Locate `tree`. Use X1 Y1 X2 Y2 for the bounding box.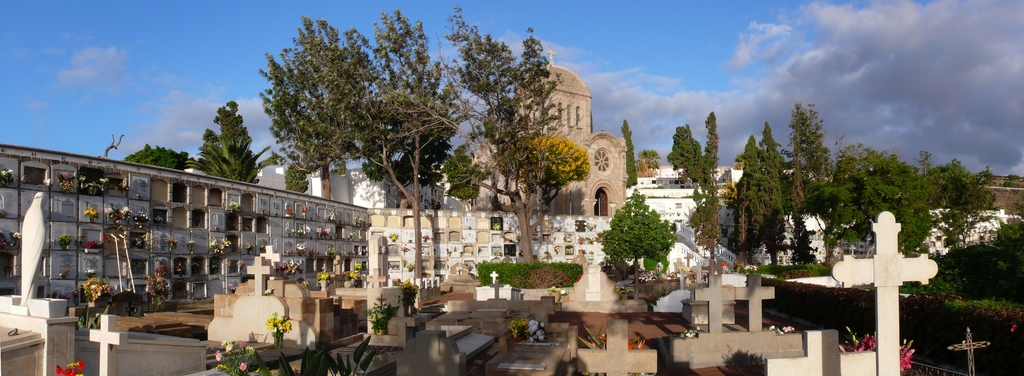
501 120 589 207.
